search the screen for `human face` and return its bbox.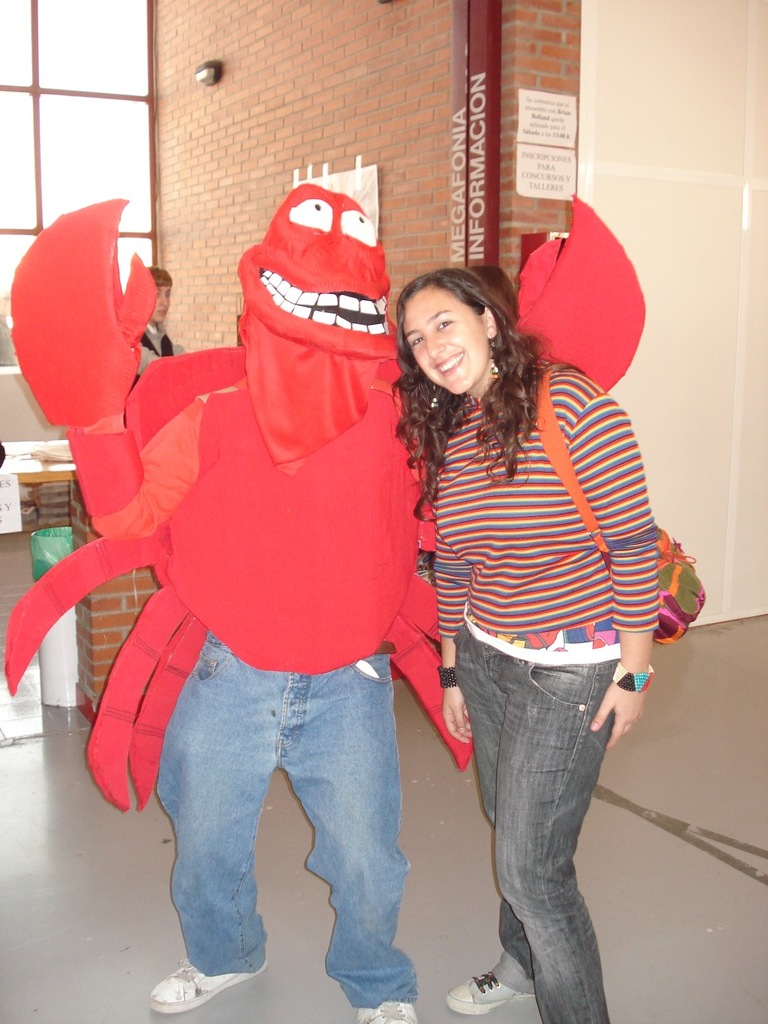
Found: [x1=154, y1=282, x2=174, y2=324].
